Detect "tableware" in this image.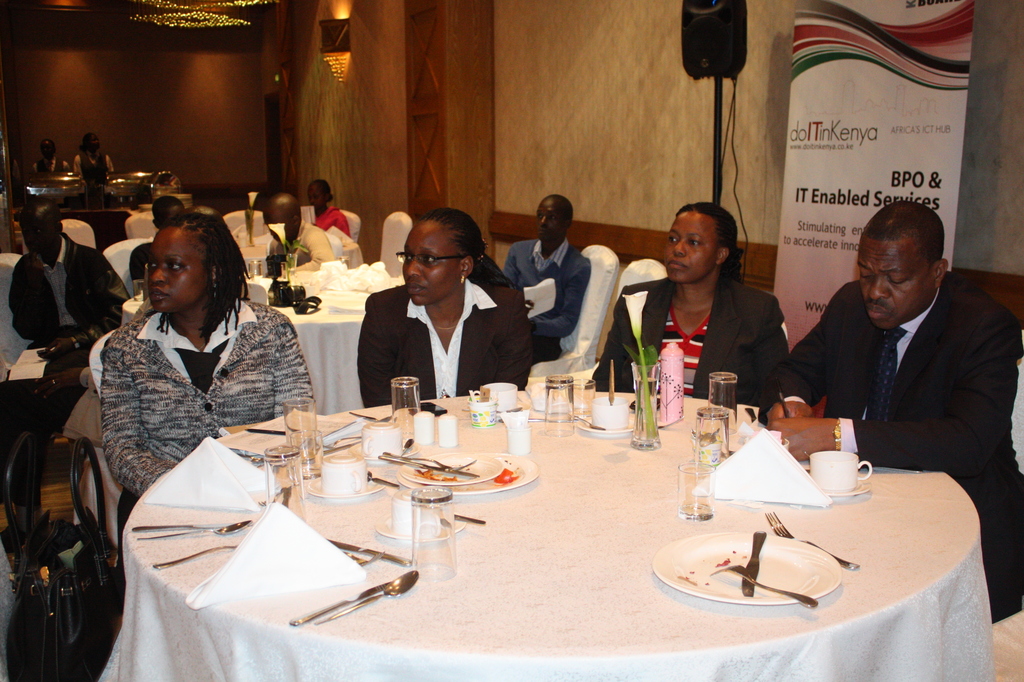
Detection: x1=291, y1=428, x2=327, y2=475.
